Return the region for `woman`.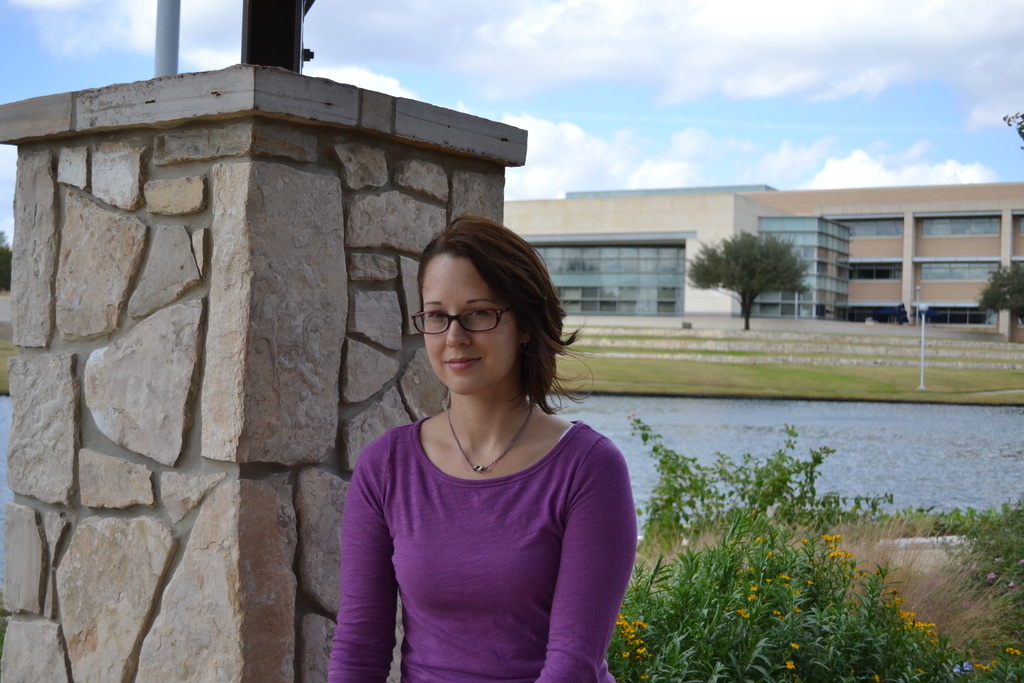
{"x1": 317, "y1": 211, "x2": 637, "y2": 682}.
